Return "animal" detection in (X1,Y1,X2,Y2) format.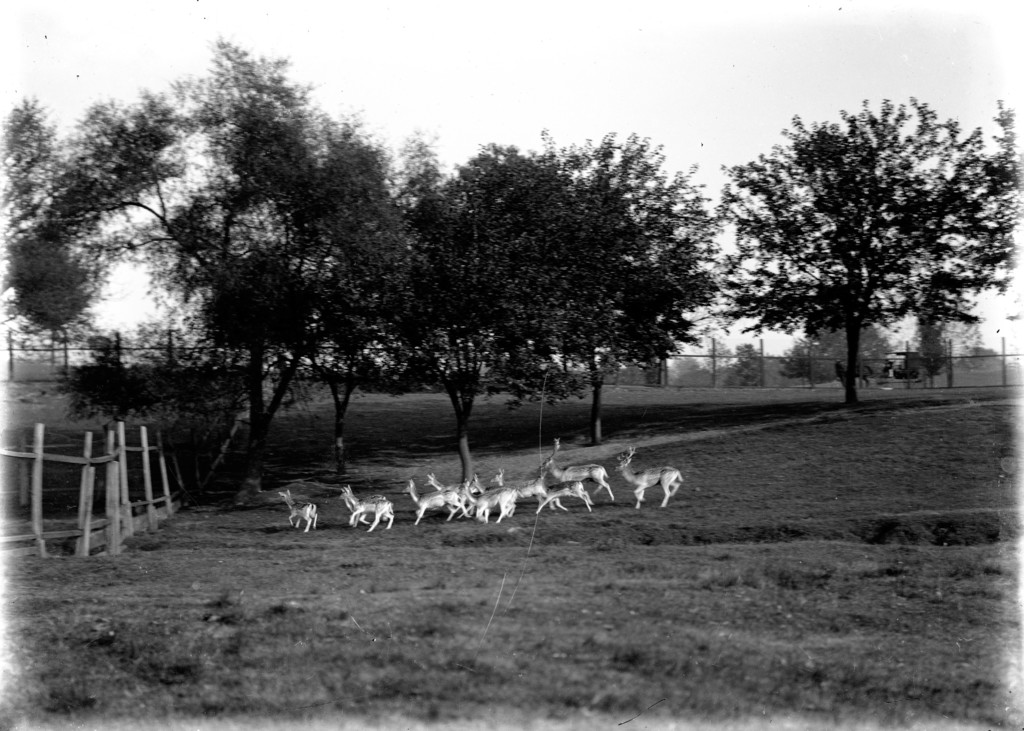
(335,481,398,536).
